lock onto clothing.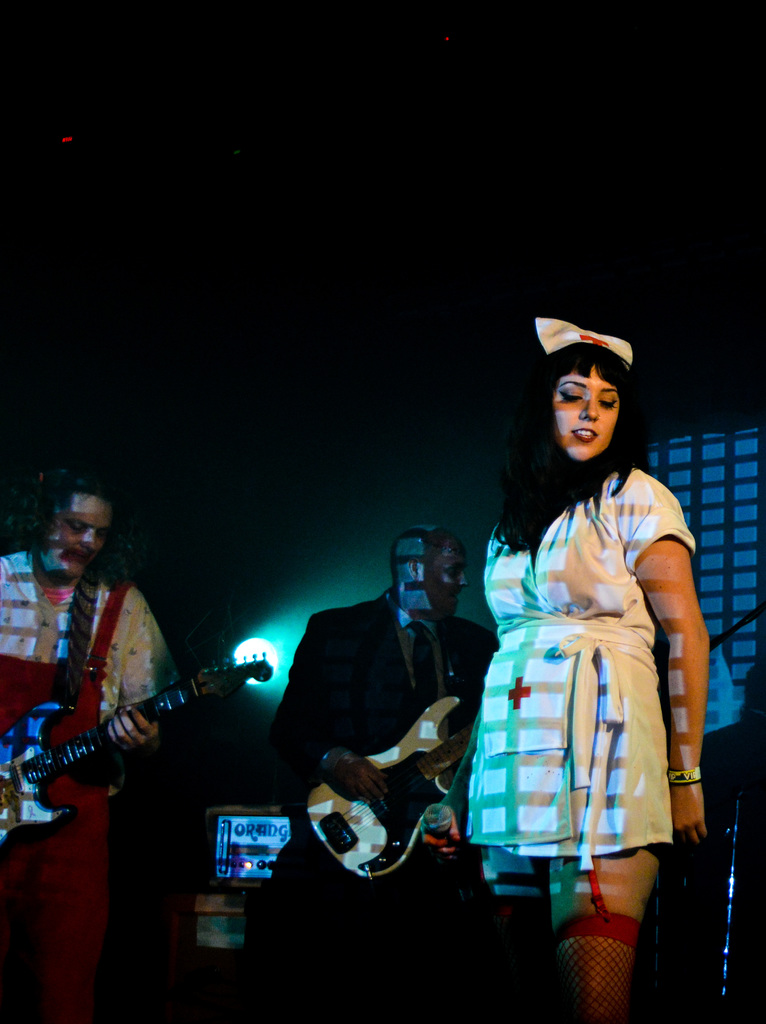
Locked: <region>274, 598, 509, 1023</region>.
